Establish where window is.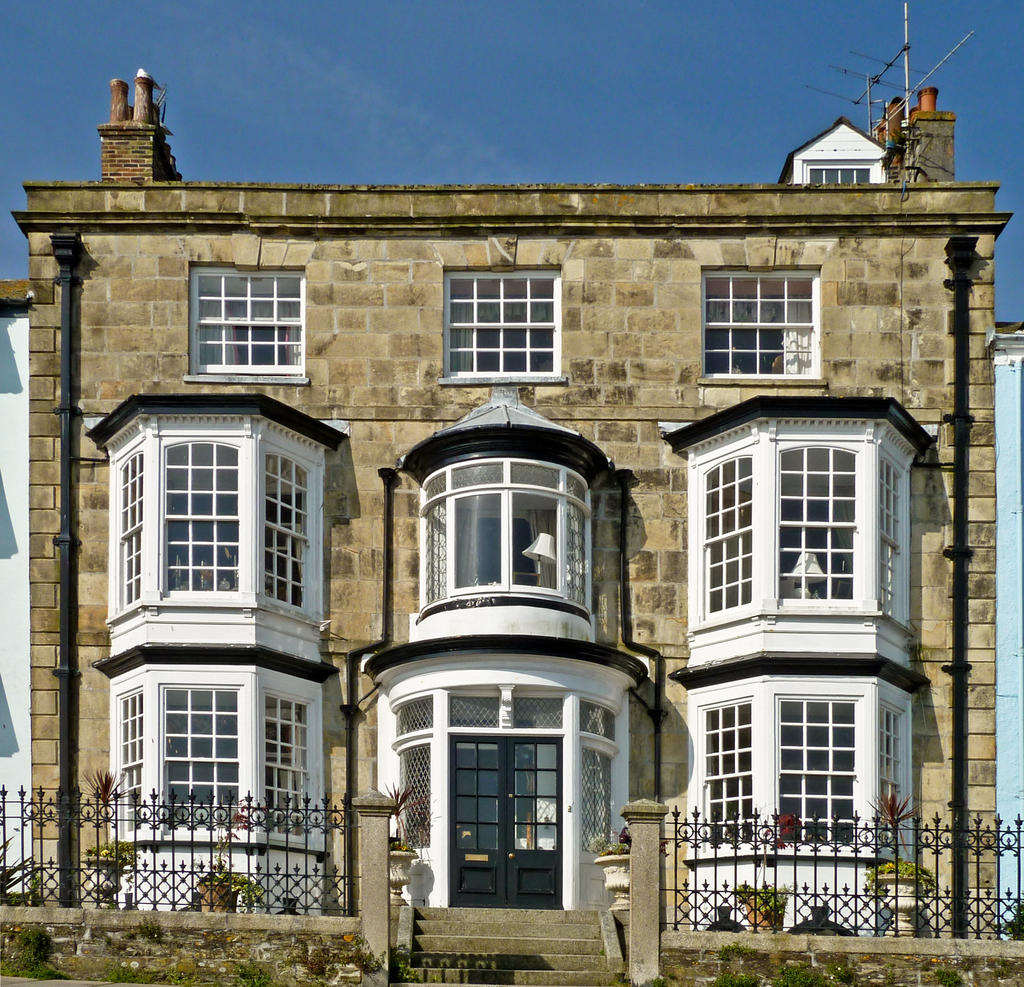
Established at x1=158, y1=684, x2=251, y2=828.
